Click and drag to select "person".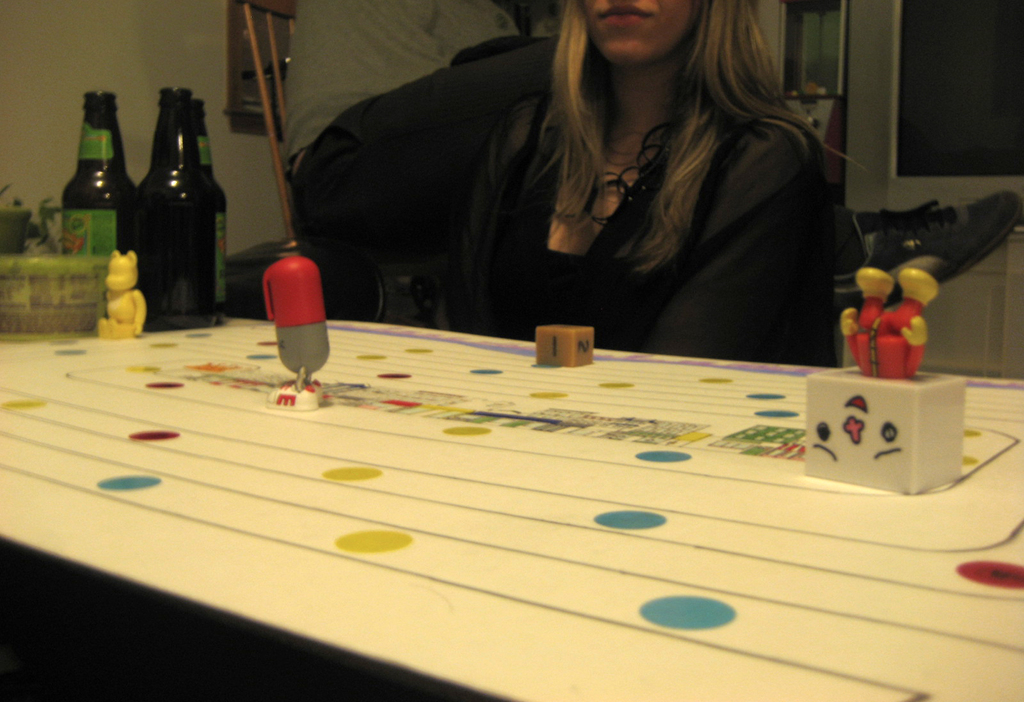
Selection: <region>283, 0, 847, 369</region>.
